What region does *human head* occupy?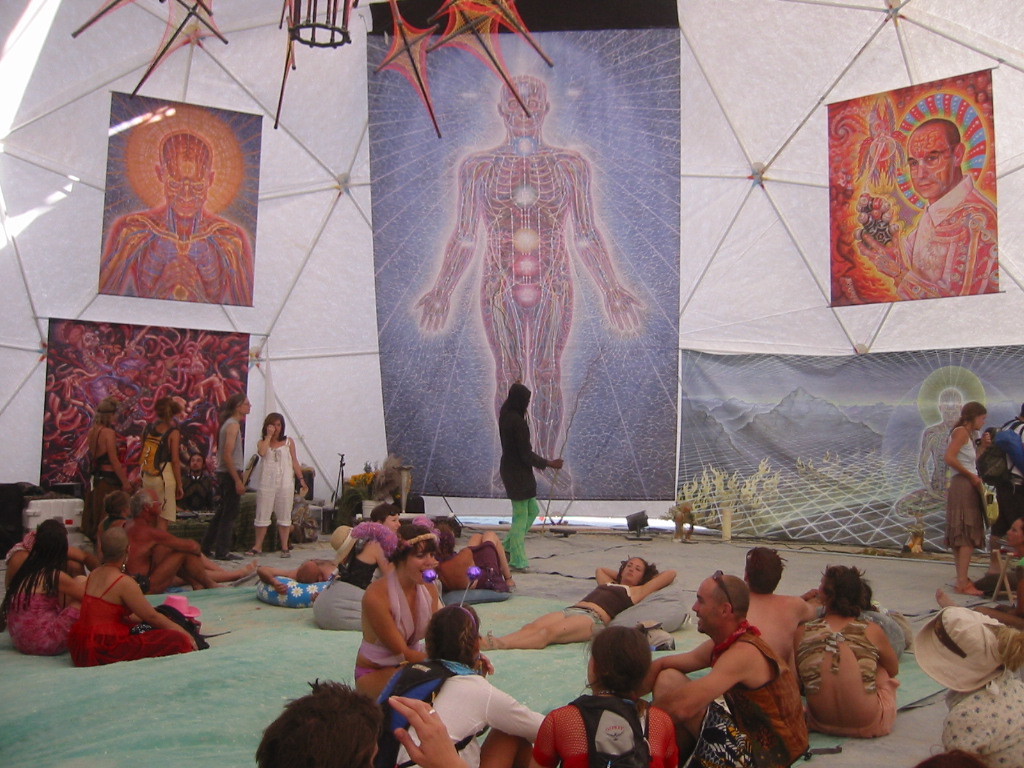
box=[393, 527, 438, 579].
